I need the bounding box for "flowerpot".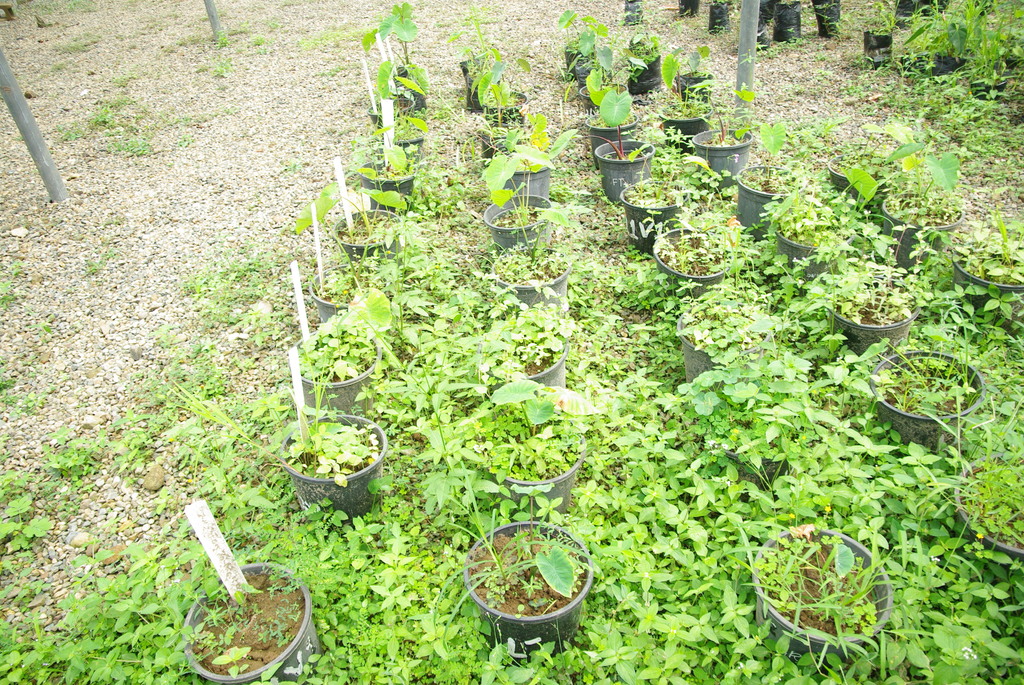
Here it is: {"x1": 970, "y1": 73, "x2": 1004, "y2": 100}.
